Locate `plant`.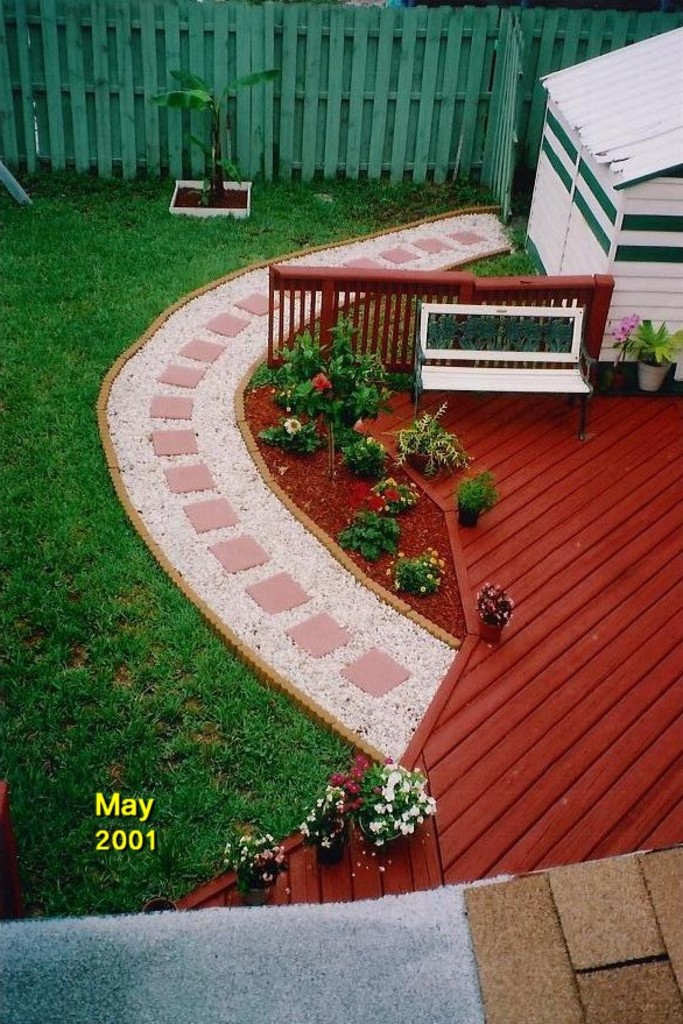
Bounding box: select_region(473, 581, 524, 640).
